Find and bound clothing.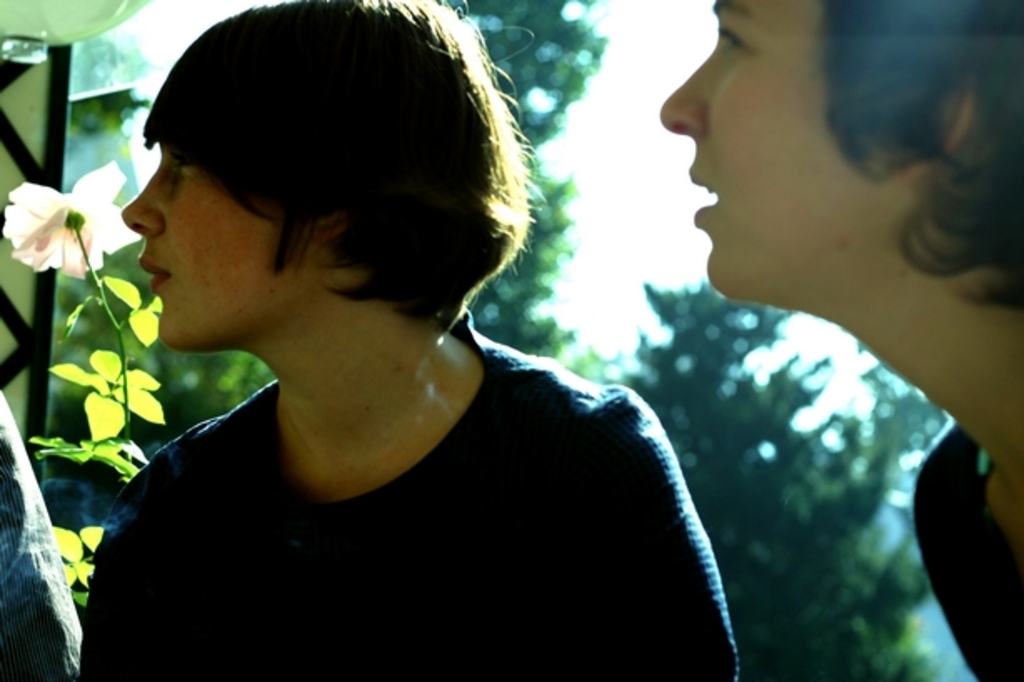
Bound: (x1=77, y1=303, x2=739, y2=680).
